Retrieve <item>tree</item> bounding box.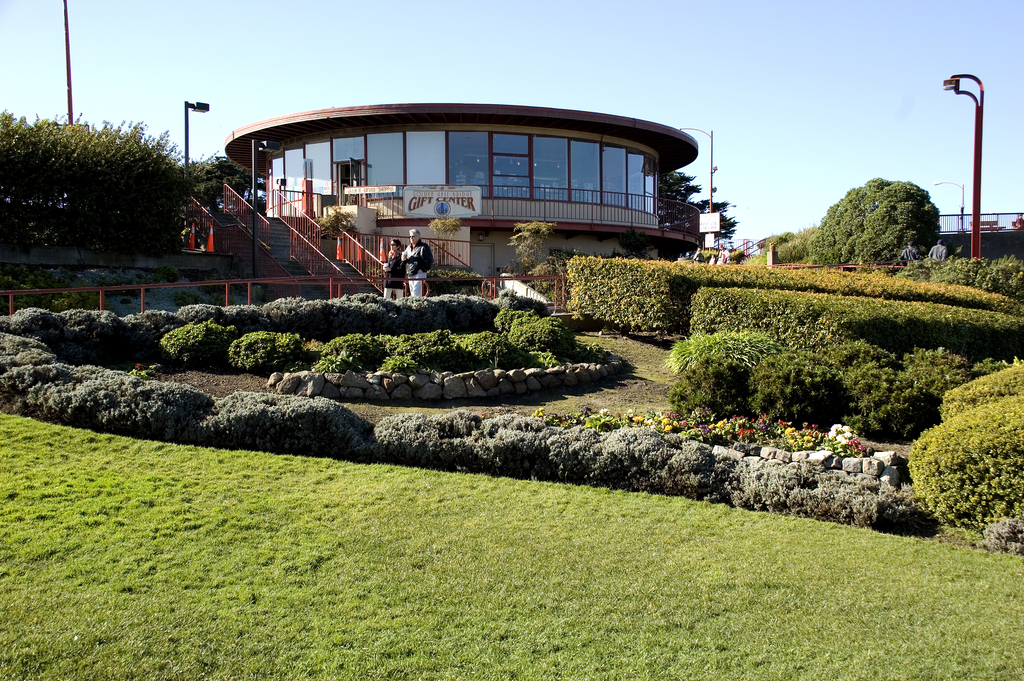
Bounding box: [762, 224, 823, 258].
